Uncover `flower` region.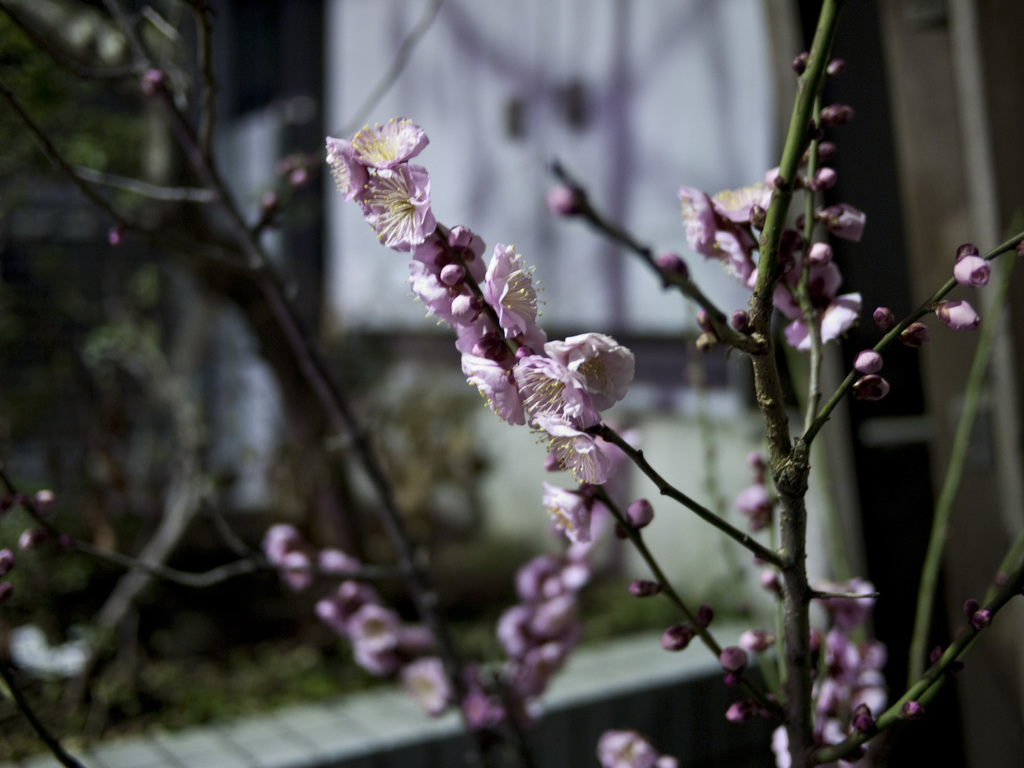
Uncovered: 950, 248, 993, 292.
